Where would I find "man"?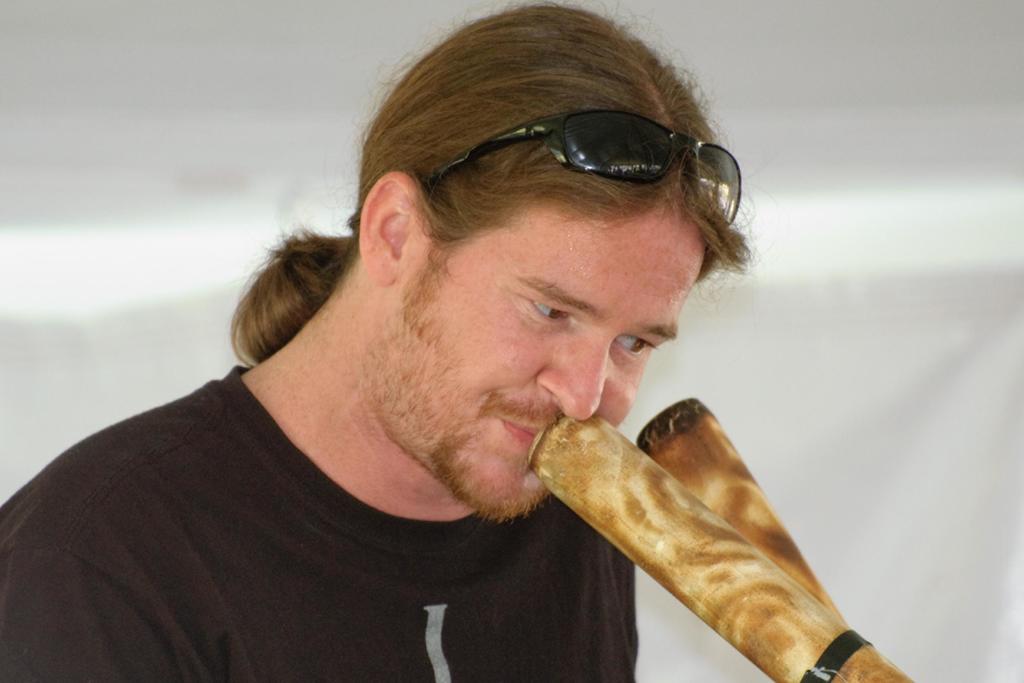
At pyautogui.locateOnScreen(0, 0, 908, 682).
